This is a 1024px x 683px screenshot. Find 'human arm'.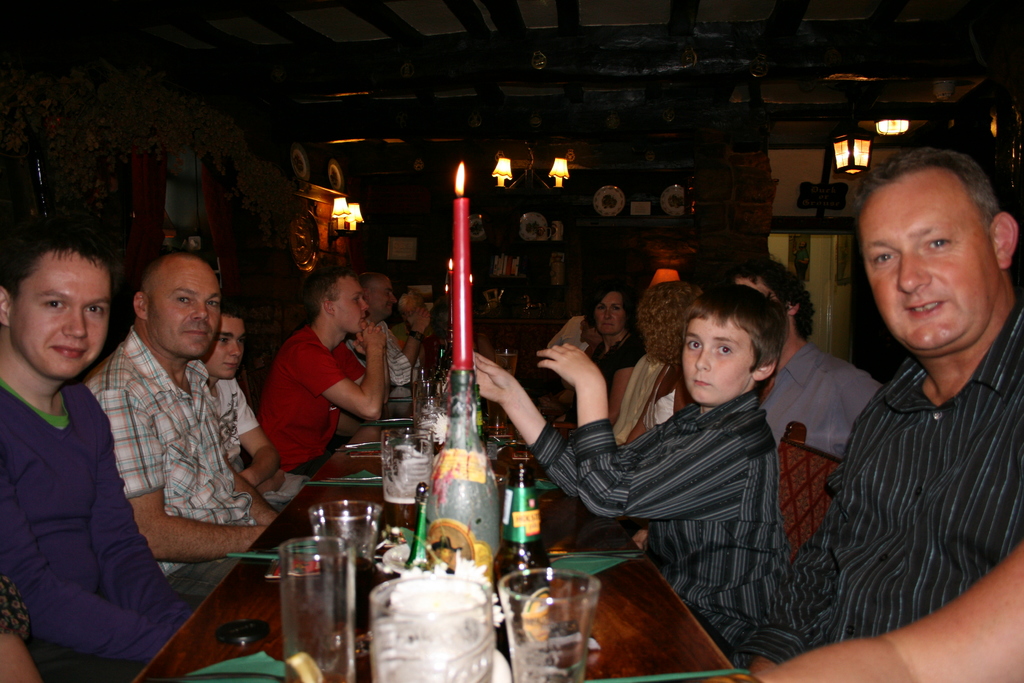
Bounding box: l=472, t=347, r=770, b=509.
